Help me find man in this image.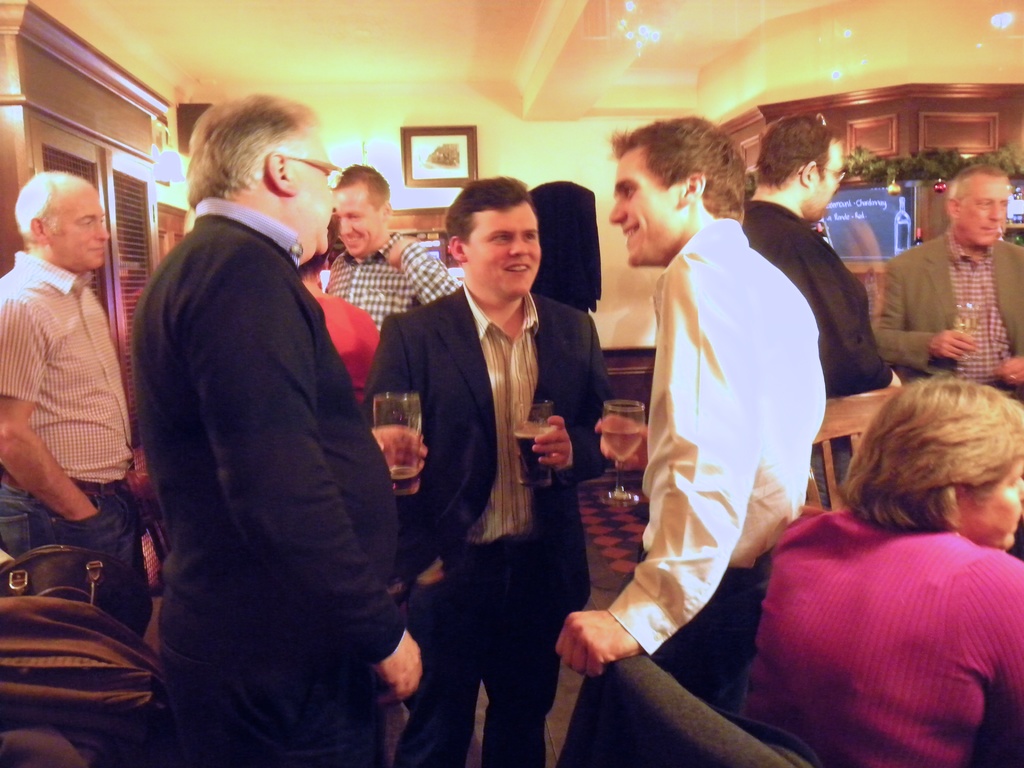
Found it: l=333, t=166, r=458, b=335.
